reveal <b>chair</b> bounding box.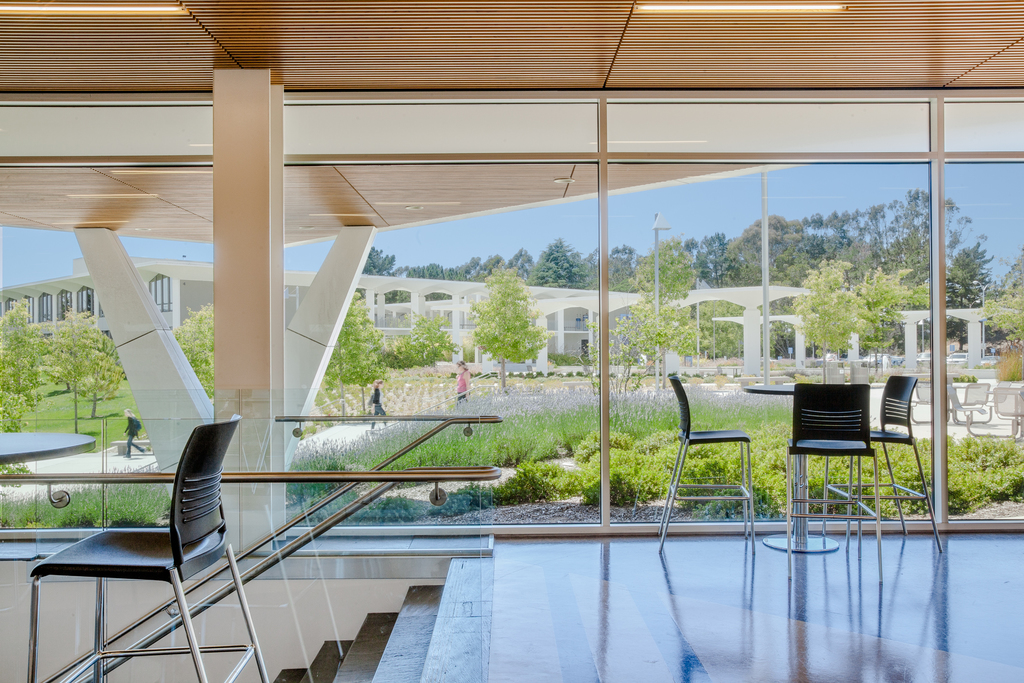
Revealed: box(790, 387, 886, 555).
